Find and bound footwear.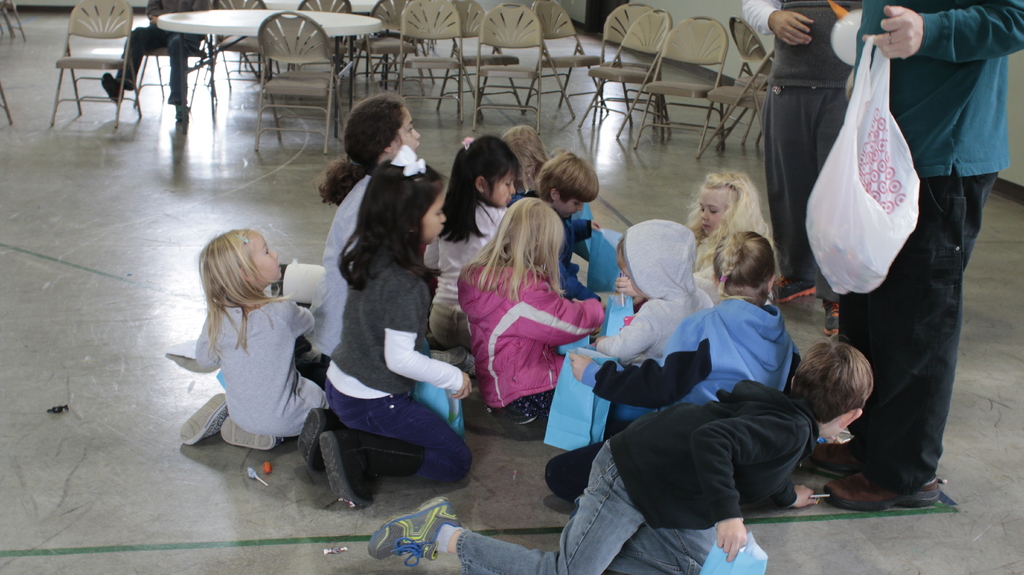
Bound: select_region(808, 441, 868, 475).
